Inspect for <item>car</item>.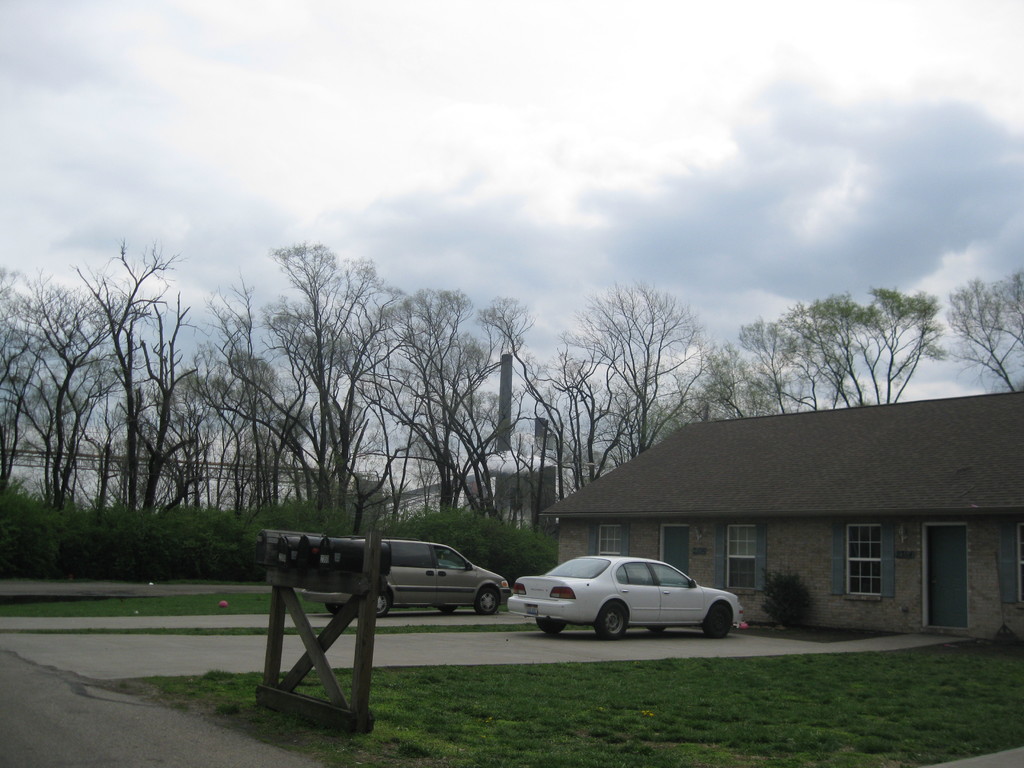
Inspection: detection(506, 556, 745, 643).
